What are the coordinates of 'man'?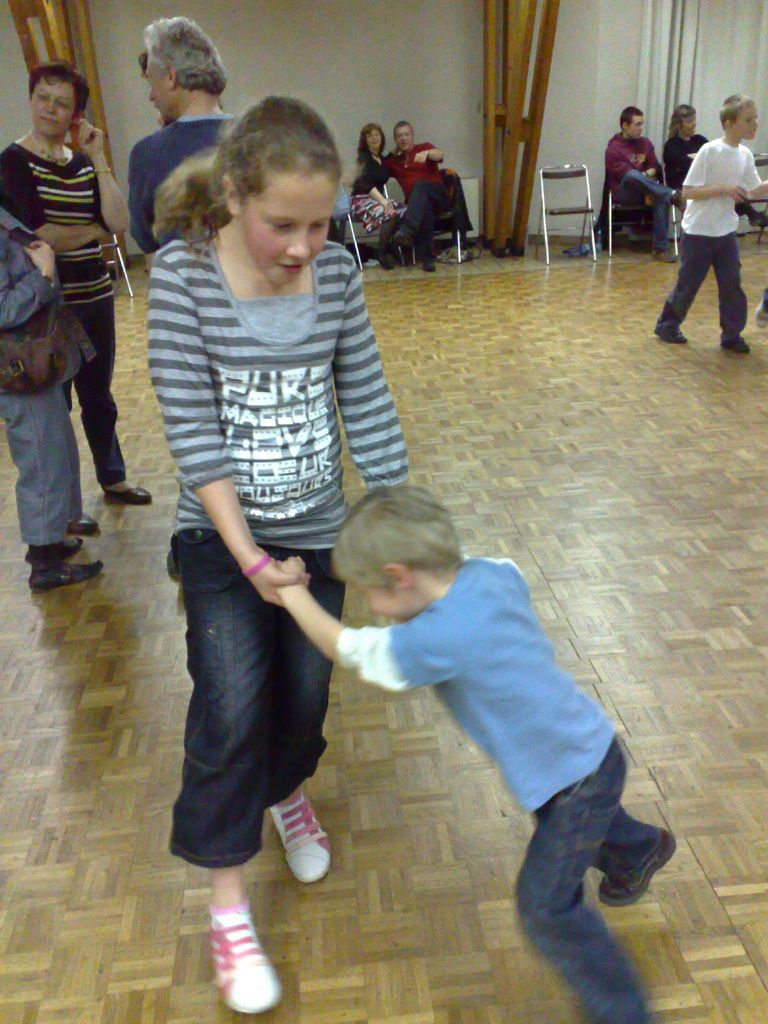
crop(657, 101, 709, 209).
